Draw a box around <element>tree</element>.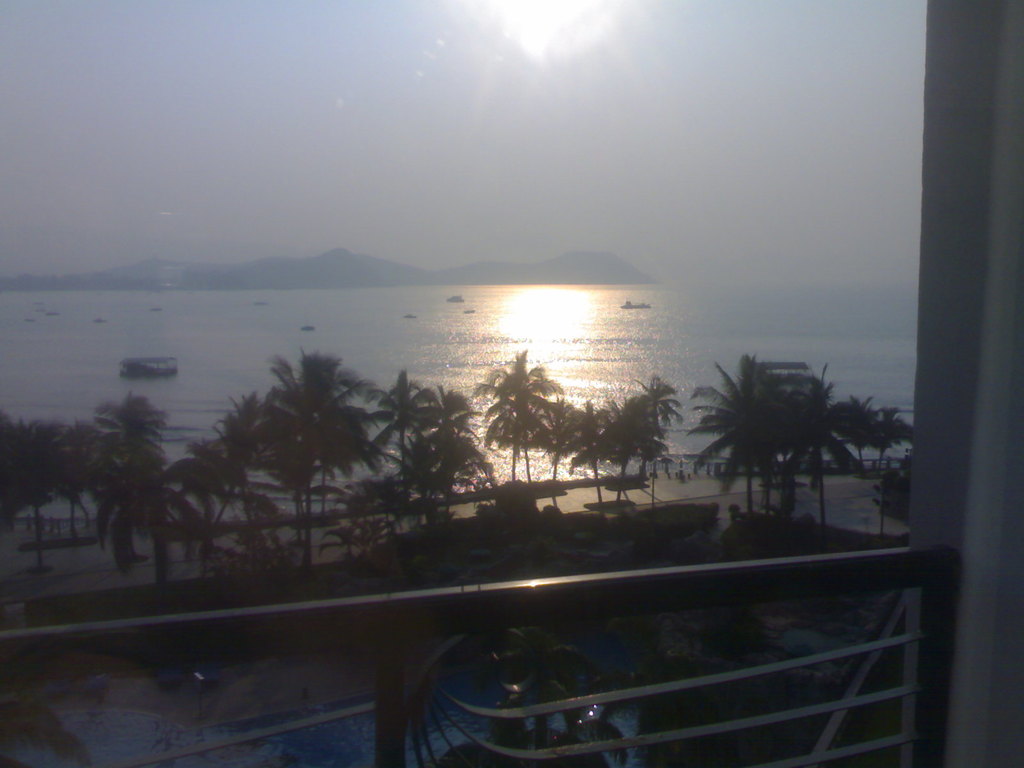
bbox=[597, 396, 670, 504].
